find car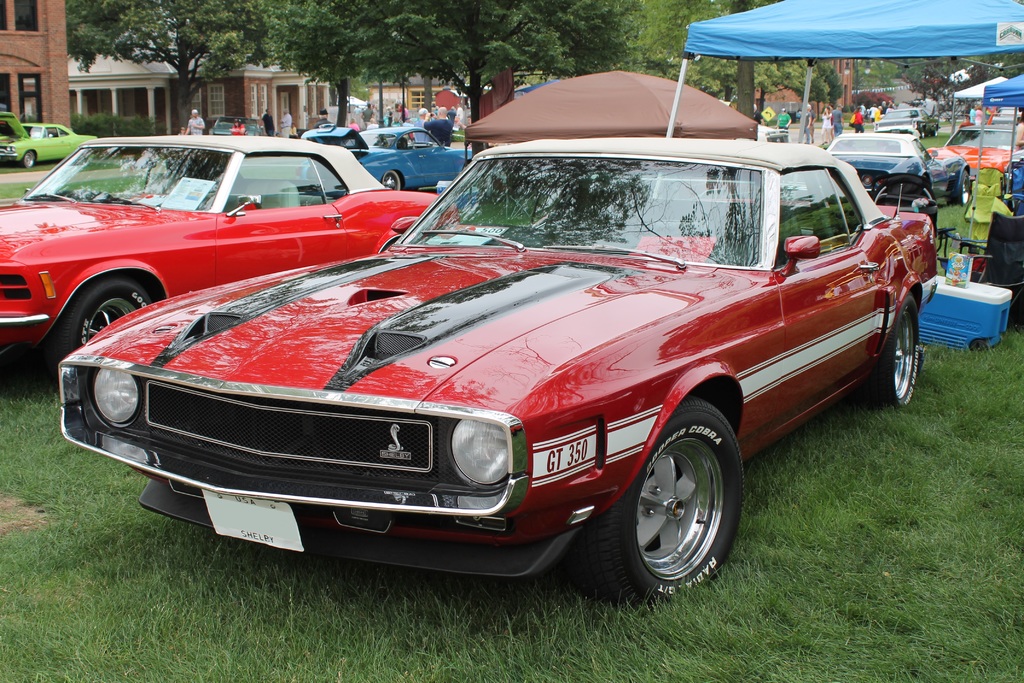
[0,133,463,383]
